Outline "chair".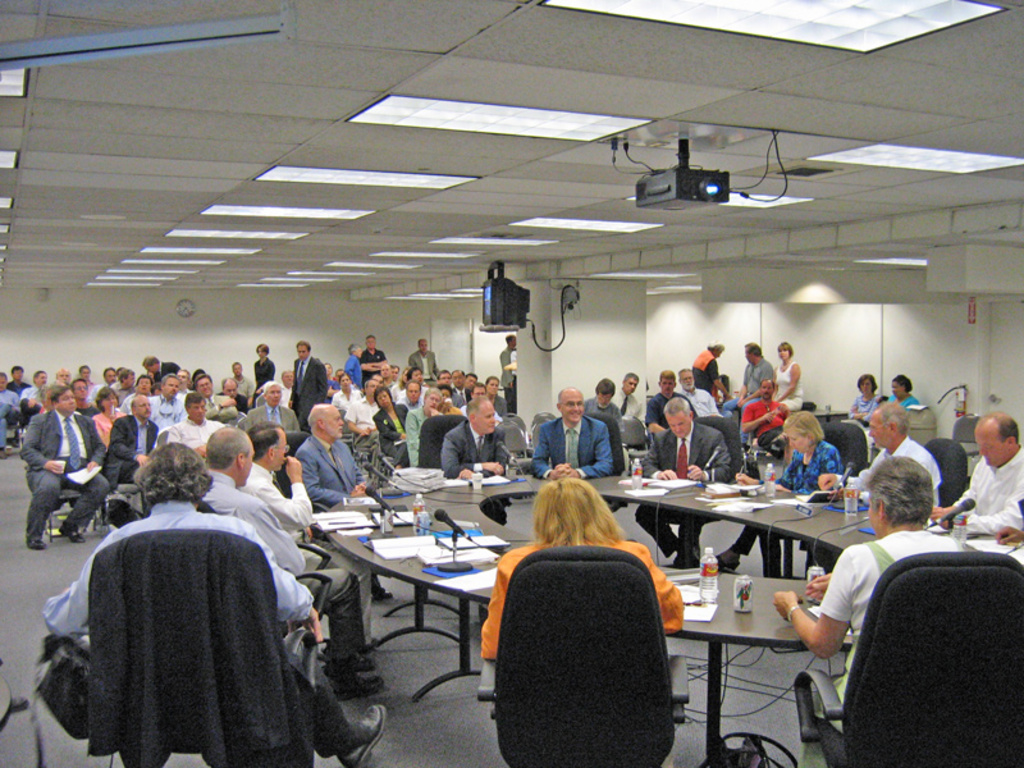
Outline: bbox(494, 419, 536, 468).
